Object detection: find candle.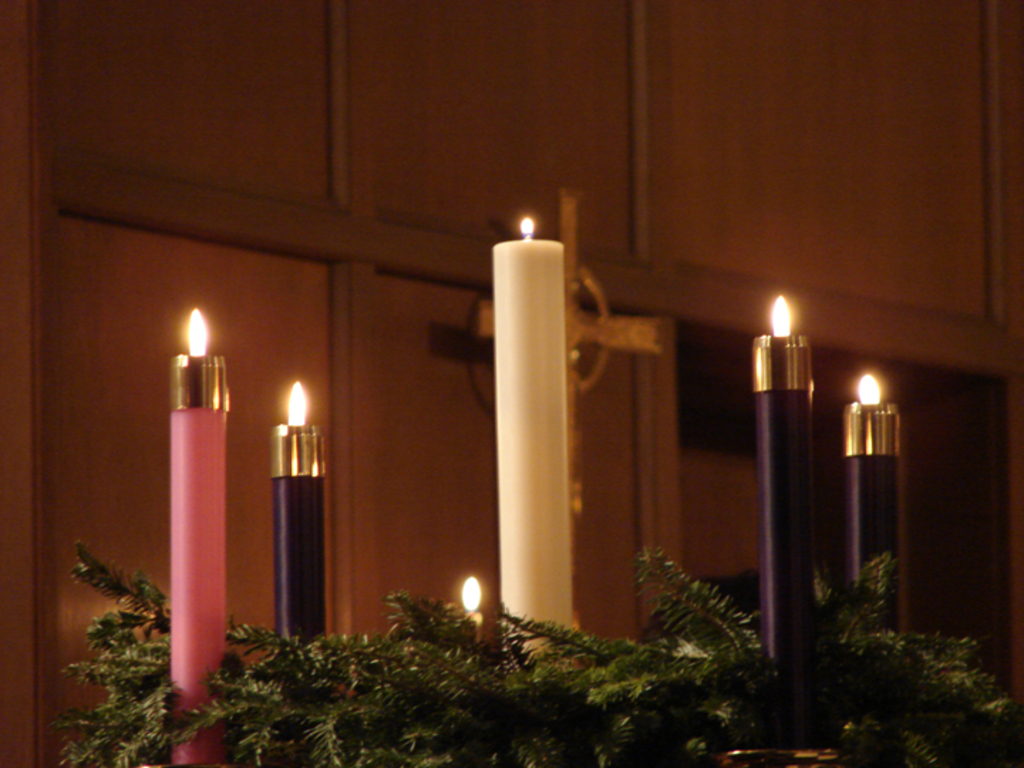
pyautogui.locateOnScreen(752, 296, 808, 738).
